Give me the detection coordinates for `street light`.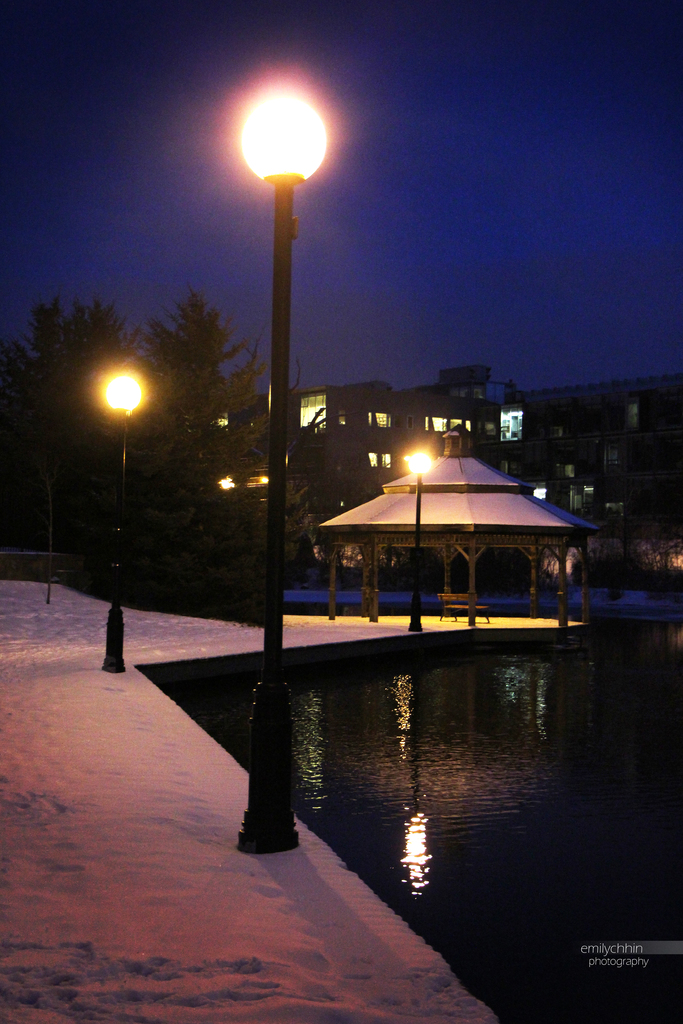
395:443:441:623.
